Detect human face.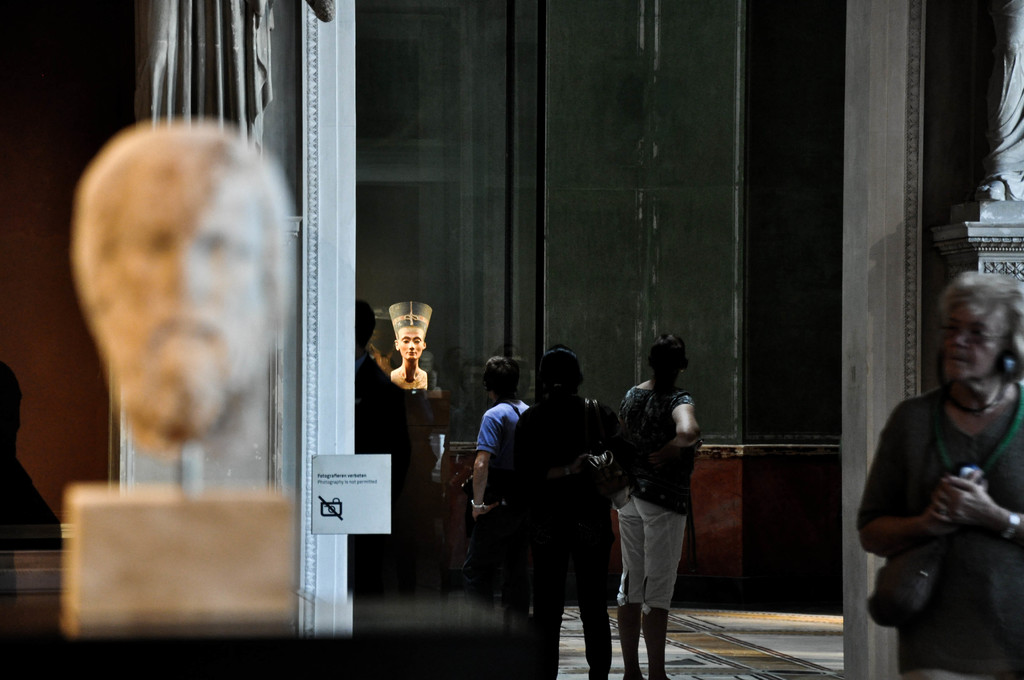
Detected at (941, 307, 1003, 382).
